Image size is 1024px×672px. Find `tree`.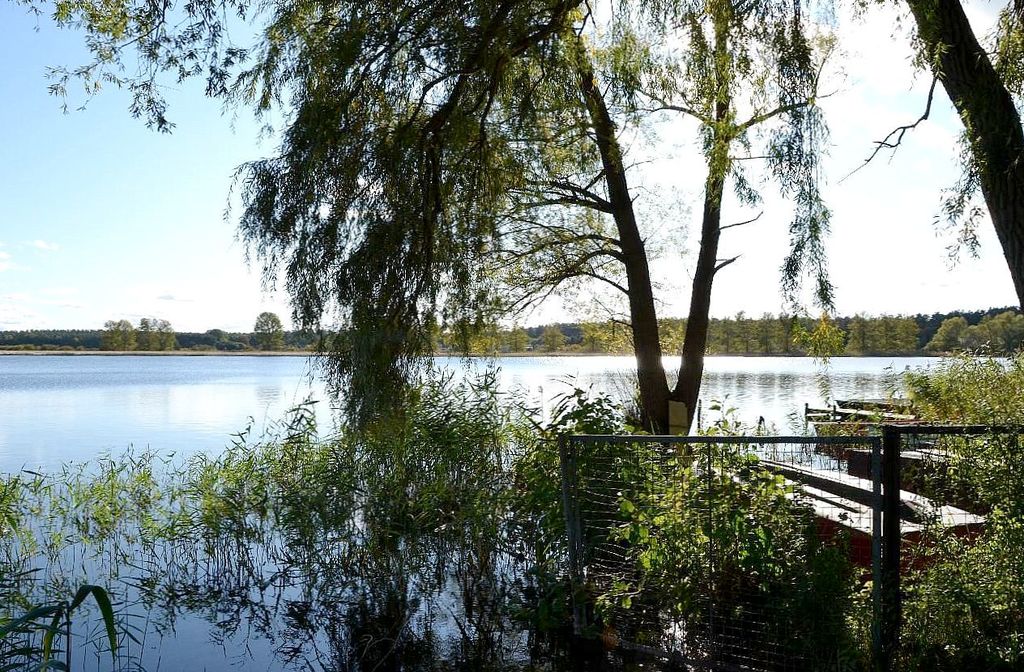
{"left": 531, "top": 325, "right": 573, "bottom": 355}.
